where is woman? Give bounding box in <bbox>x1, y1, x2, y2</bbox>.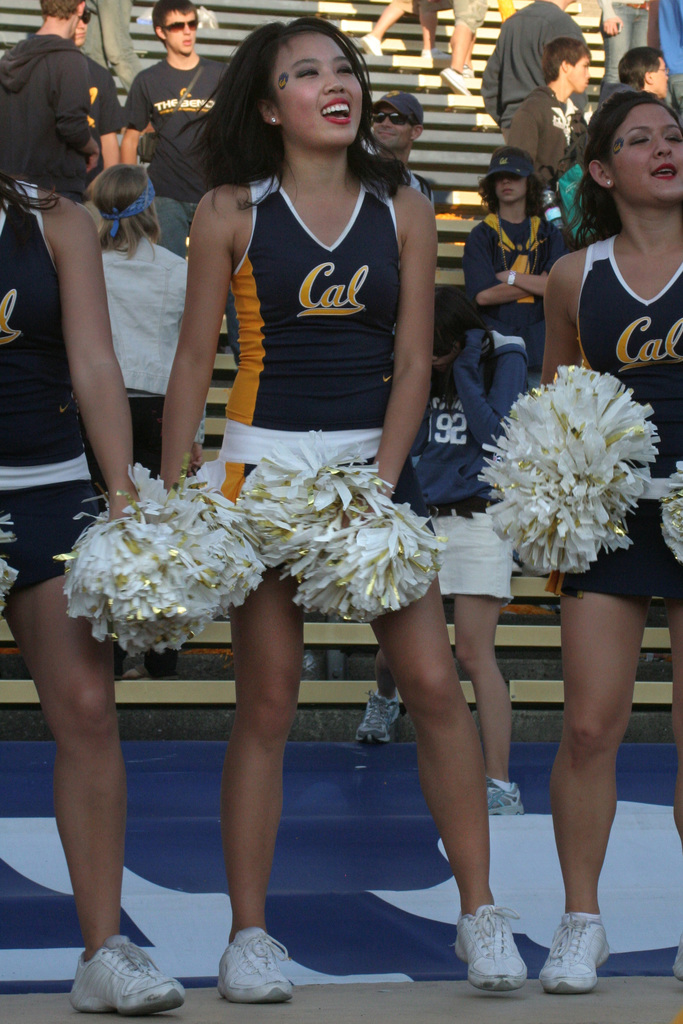
<bbox>156, 14, 531, 1002</bbox>.
